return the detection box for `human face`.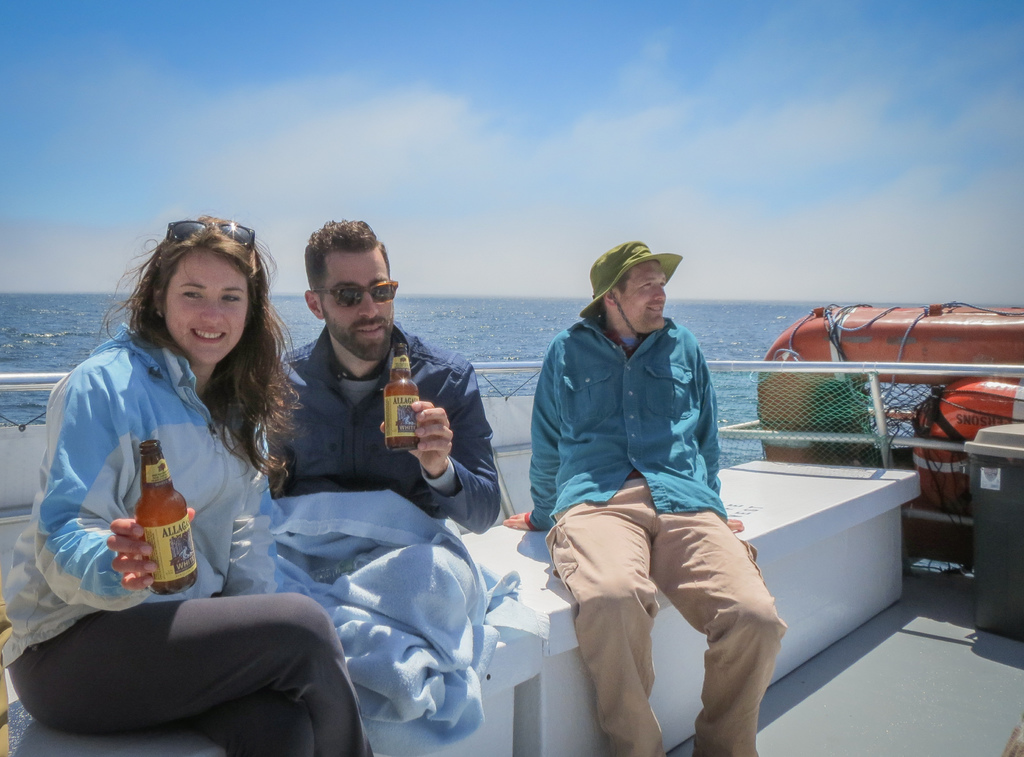
BBox(153, 247, 255, 364).
